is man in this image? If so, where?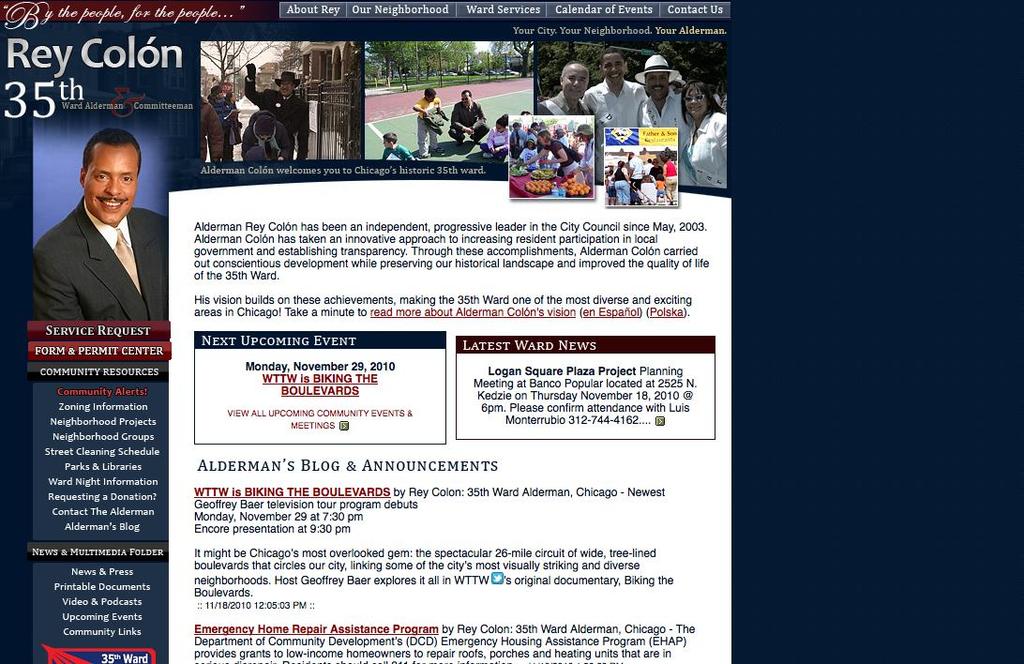
Yes, at (636, 53, 695, 186).
